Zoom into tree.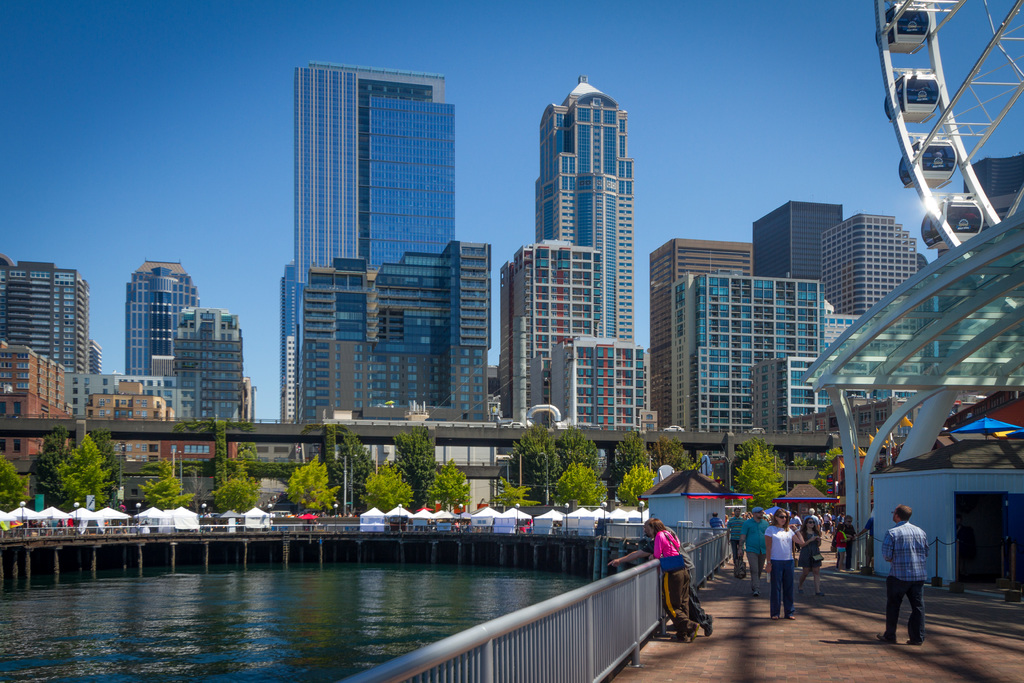
Zoom target: x1=364 y1=457 x2=413 y2=518.
